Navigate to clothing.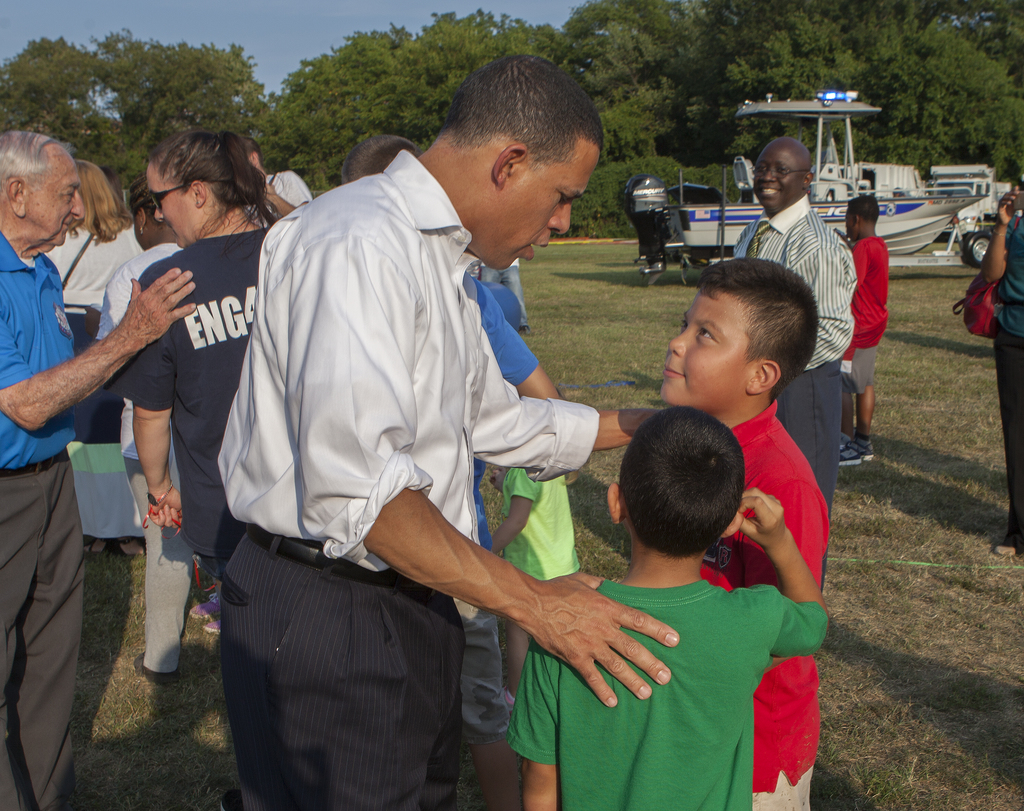
Navigation target: bbox=(700, 399, 820, 810).
